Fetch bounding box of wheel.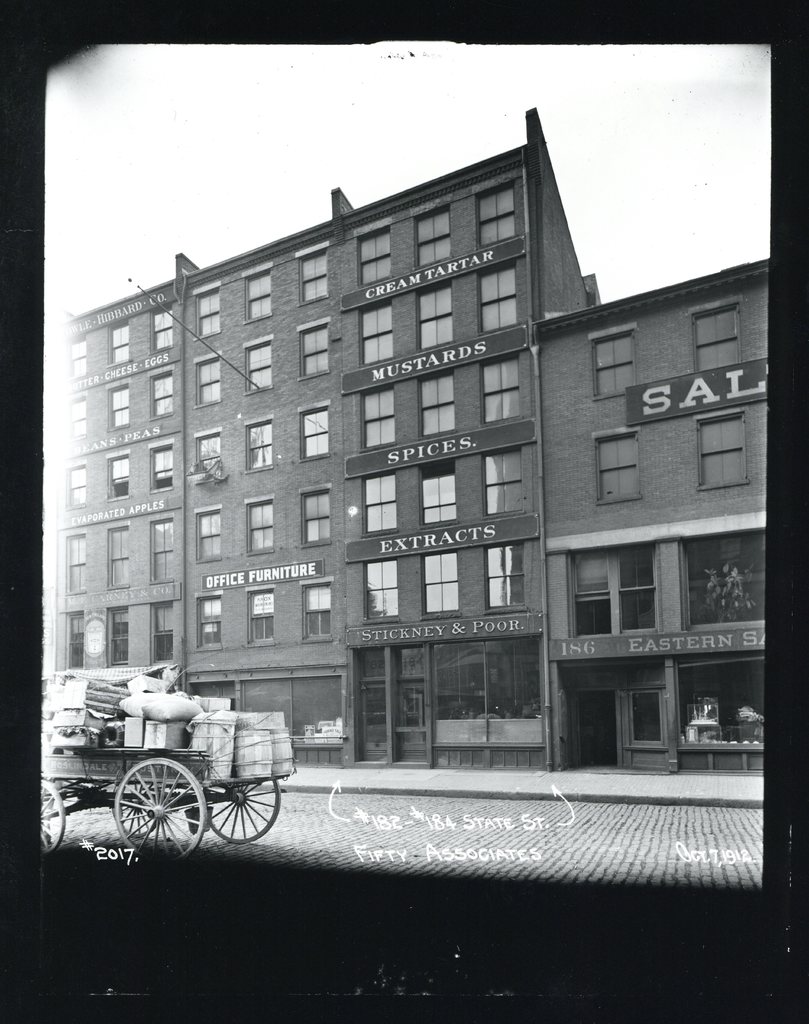
Bbox: <box>108,749,206,868</box>.
